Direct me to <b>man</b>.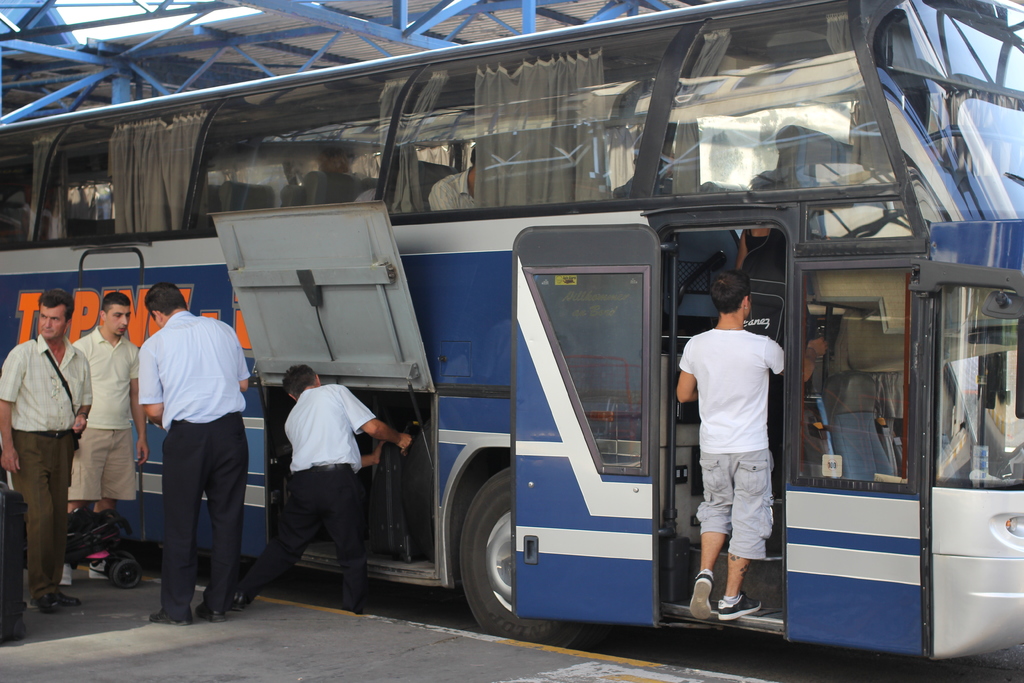
Direction: 65/289/150/583.
